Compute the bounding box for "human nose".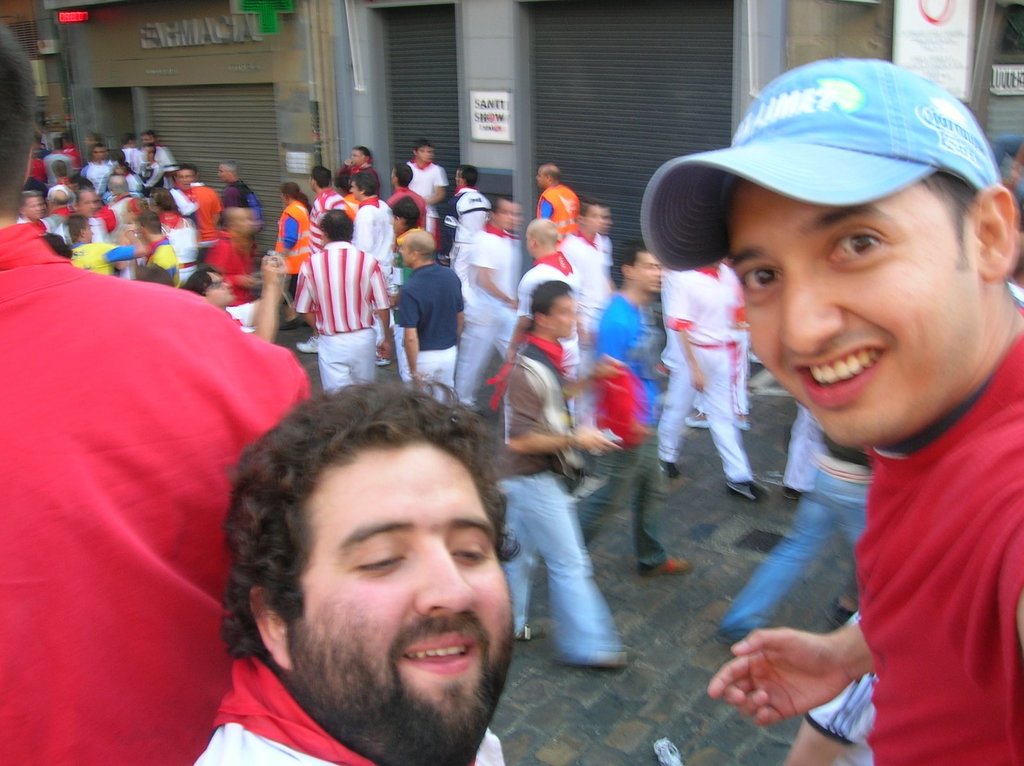
<box>776,267,847,356</box>.
